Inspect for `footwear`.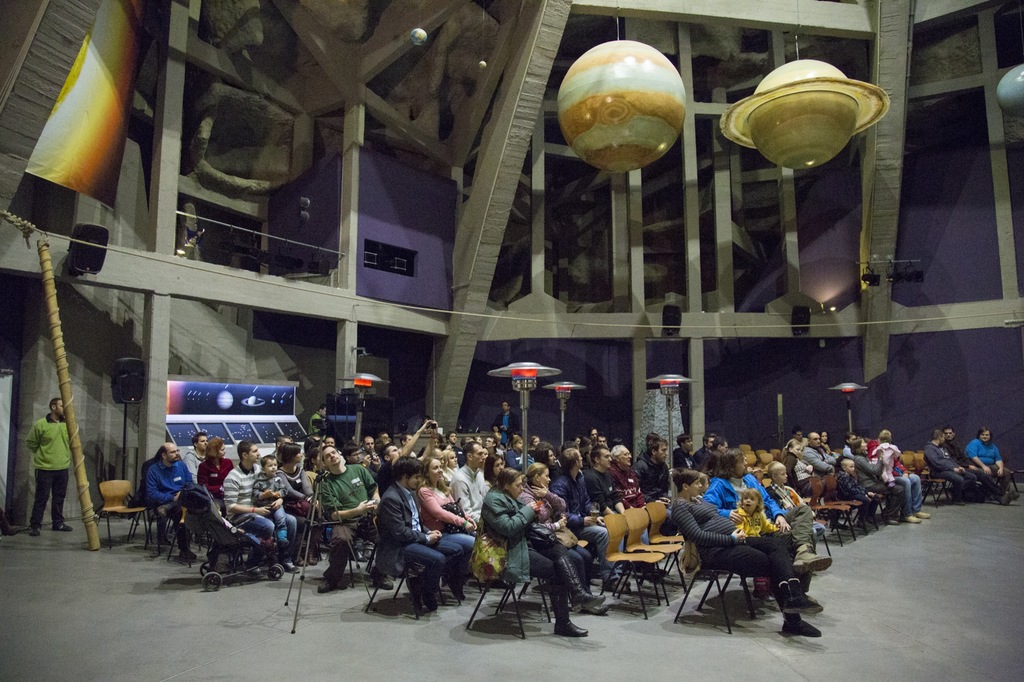
Inspection: box(246, 564, 265, 574).
